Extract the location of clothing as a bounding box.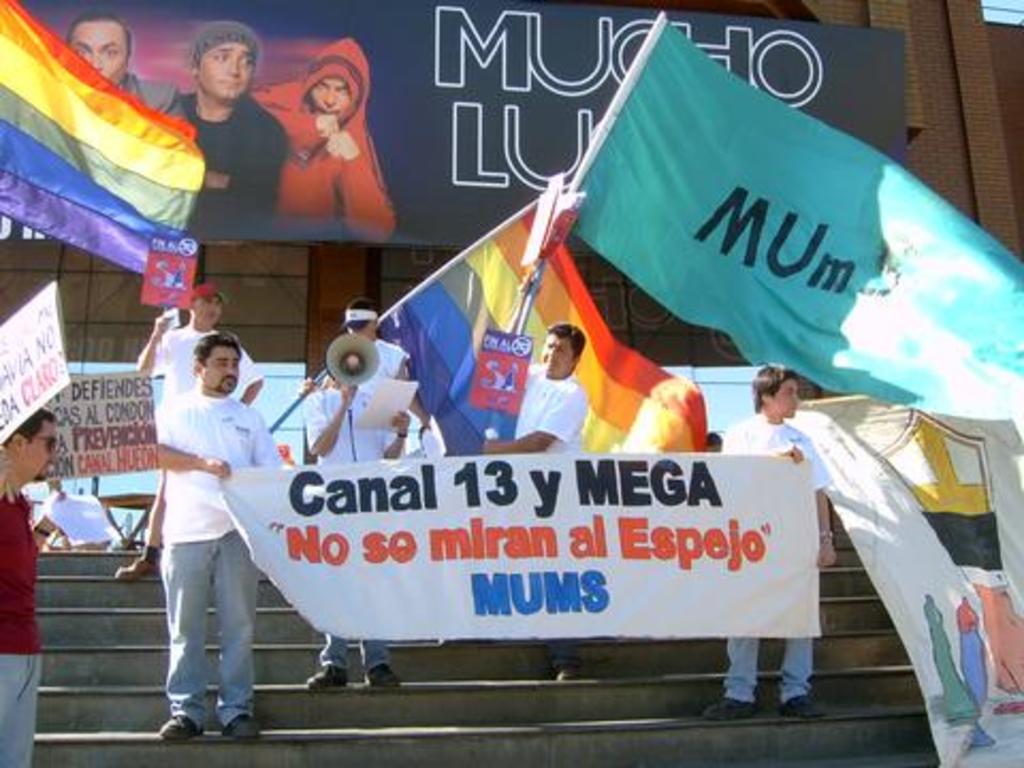
[719, 412, 826, 708].
